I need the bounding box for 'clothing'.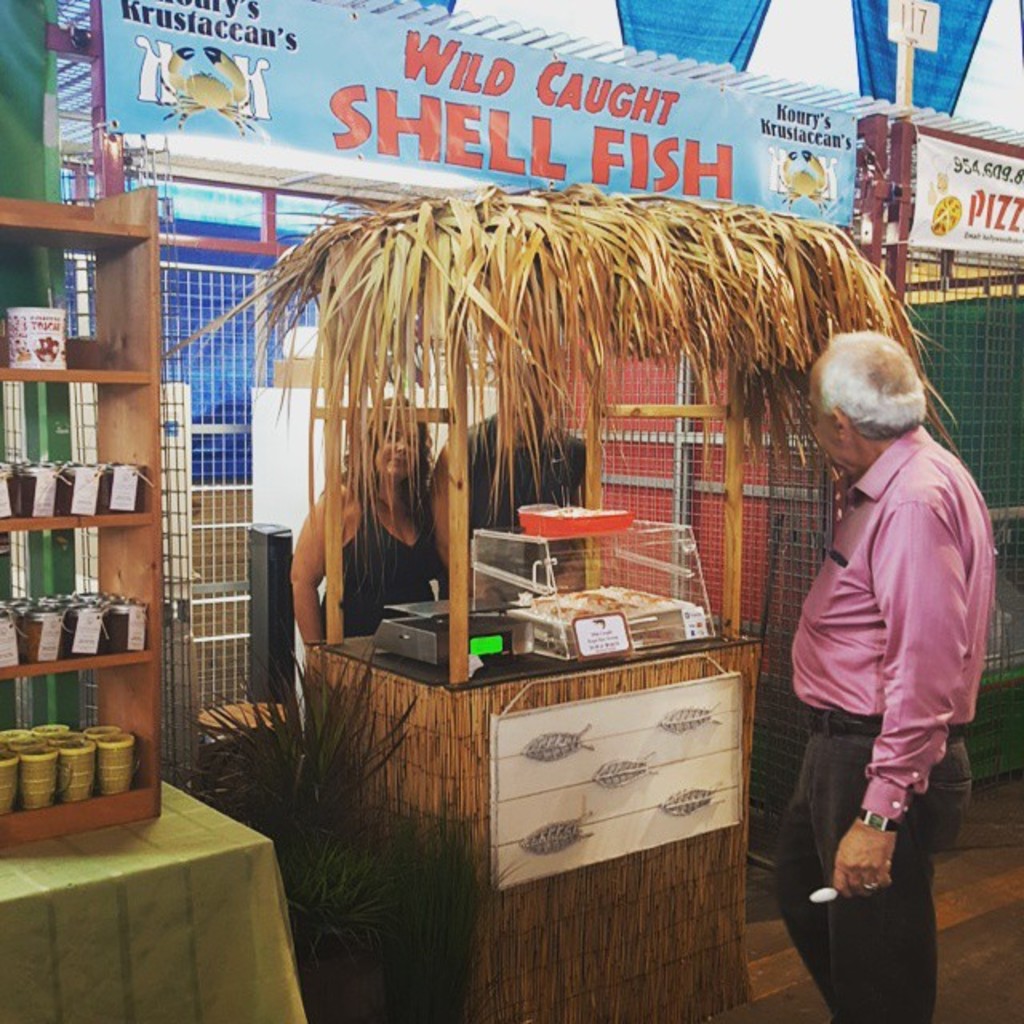
Here it is: 446:410:586:598.
